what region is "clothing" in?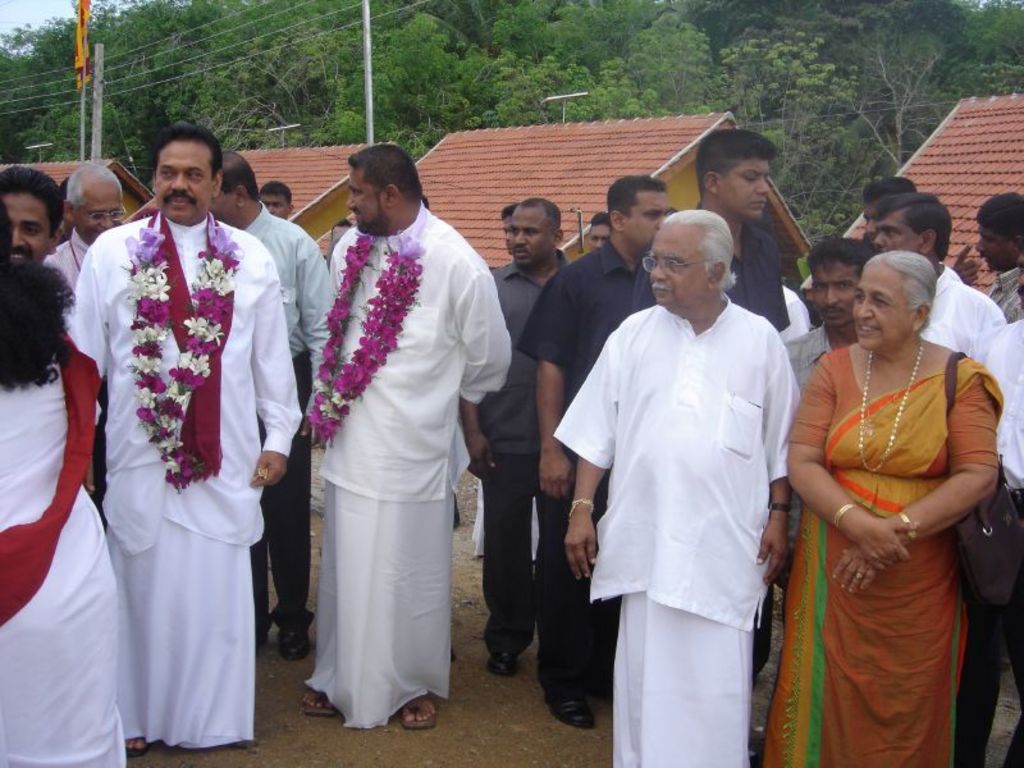
983,260,1023,323.
